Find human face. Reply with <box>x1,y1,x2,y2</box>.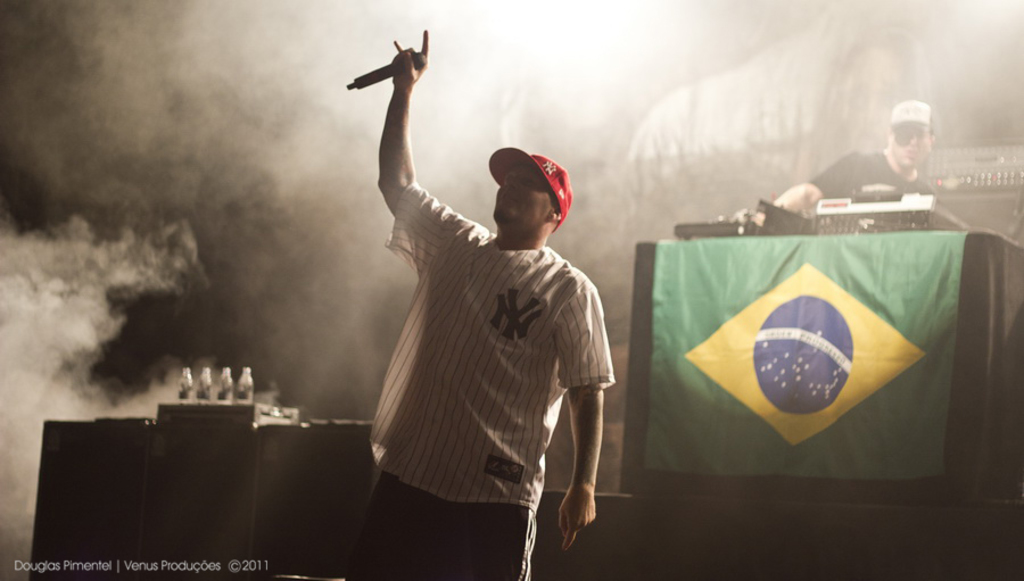
<box>840,40,908,150</box>.
